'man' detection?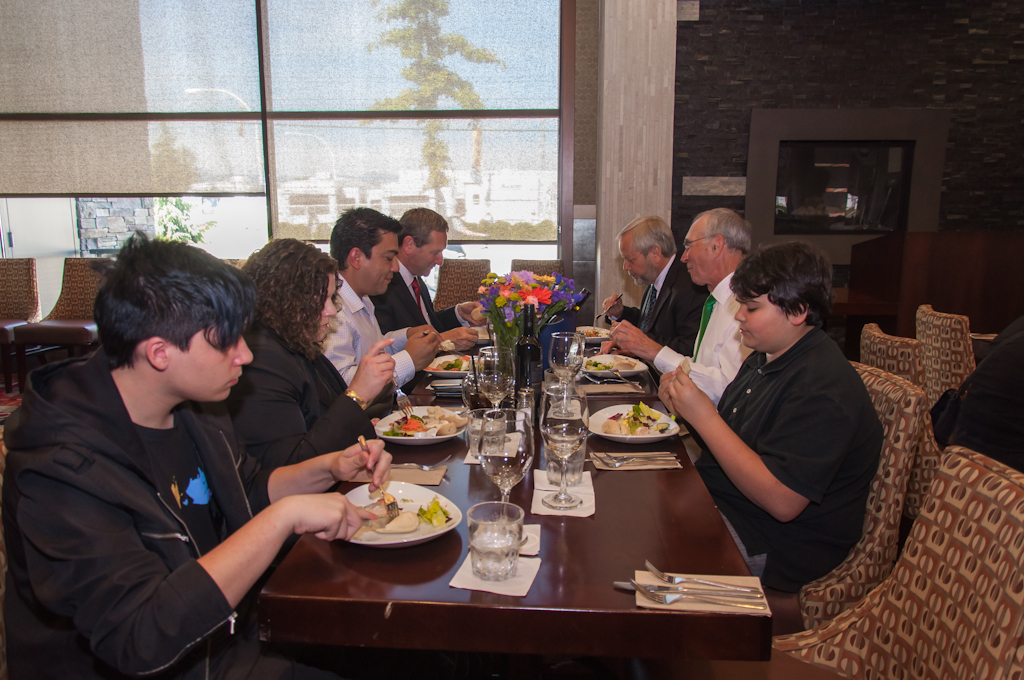
(left=604, top=220, right=699, bottom=351)
